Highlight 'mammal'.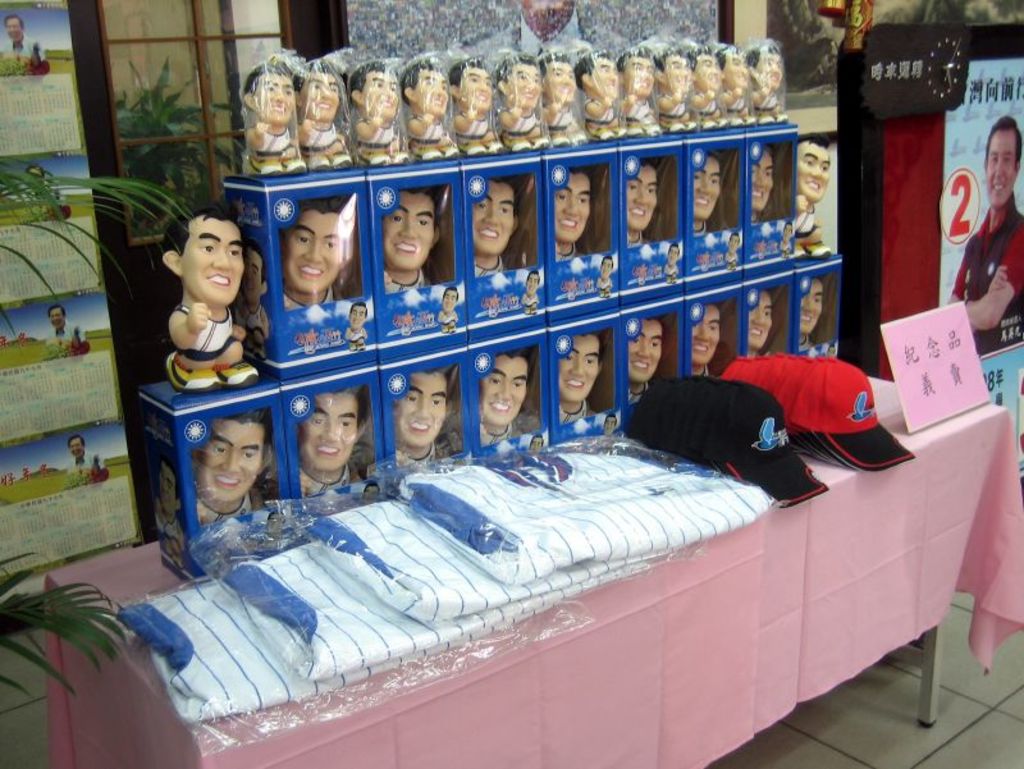
Highlighted region: <region>625, 155, 667, 247</region>.
